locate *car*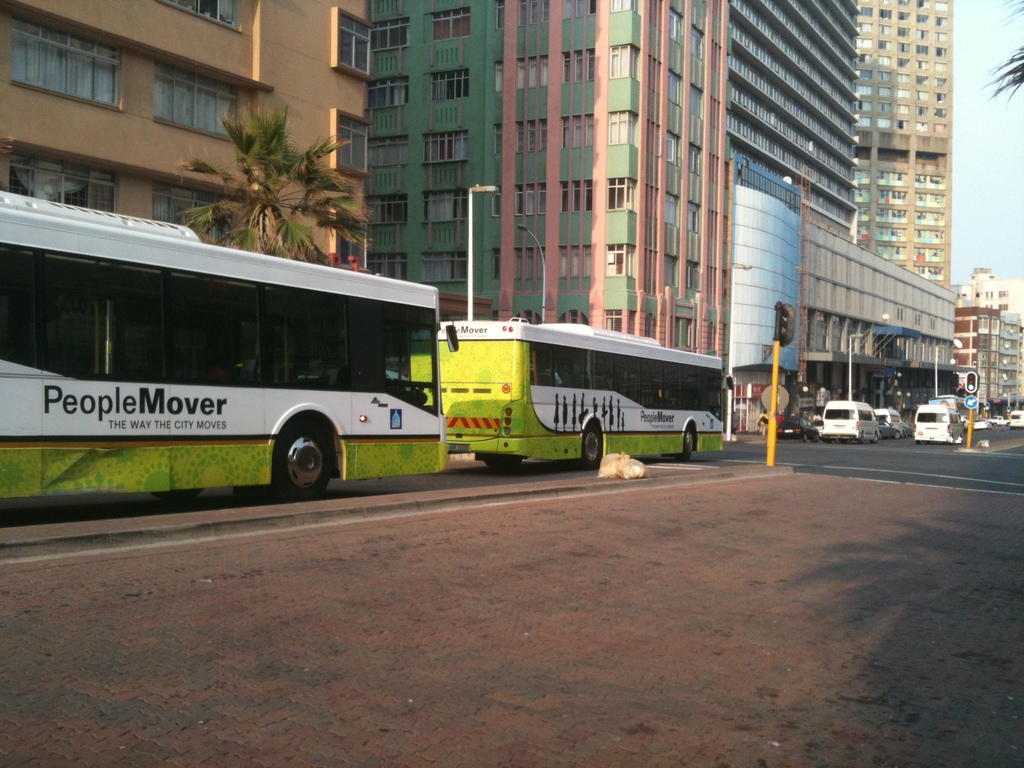
l=903, t=419, r=918, b=436
